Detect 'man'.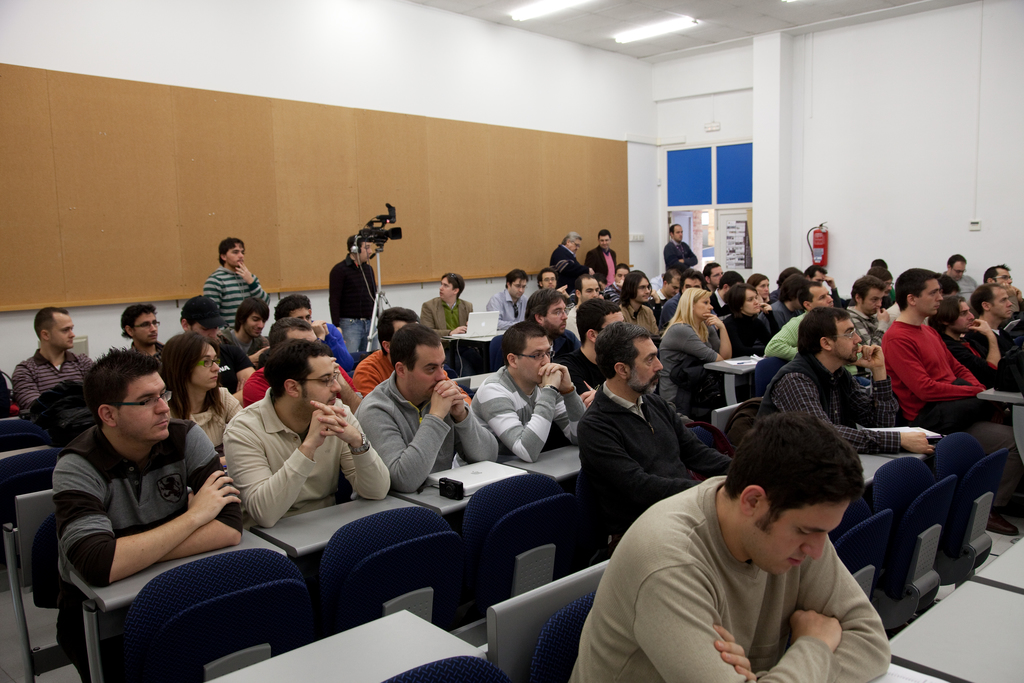
Detected at l=223, t=336, r=388, b=527.
